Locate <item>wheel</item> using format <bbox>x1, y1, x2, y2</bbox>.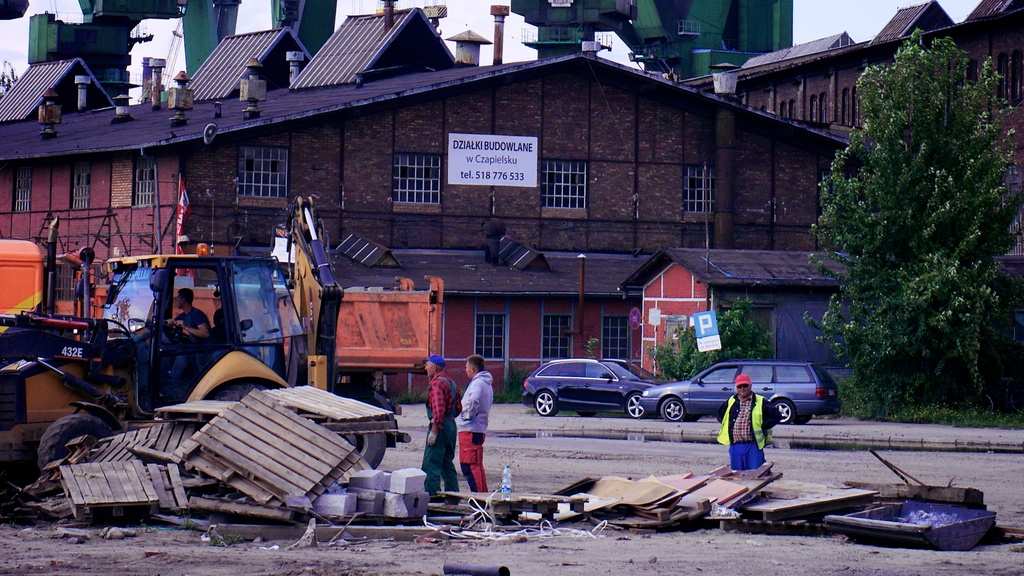
<bbox>624, 393, 644, 418</bbox>.
